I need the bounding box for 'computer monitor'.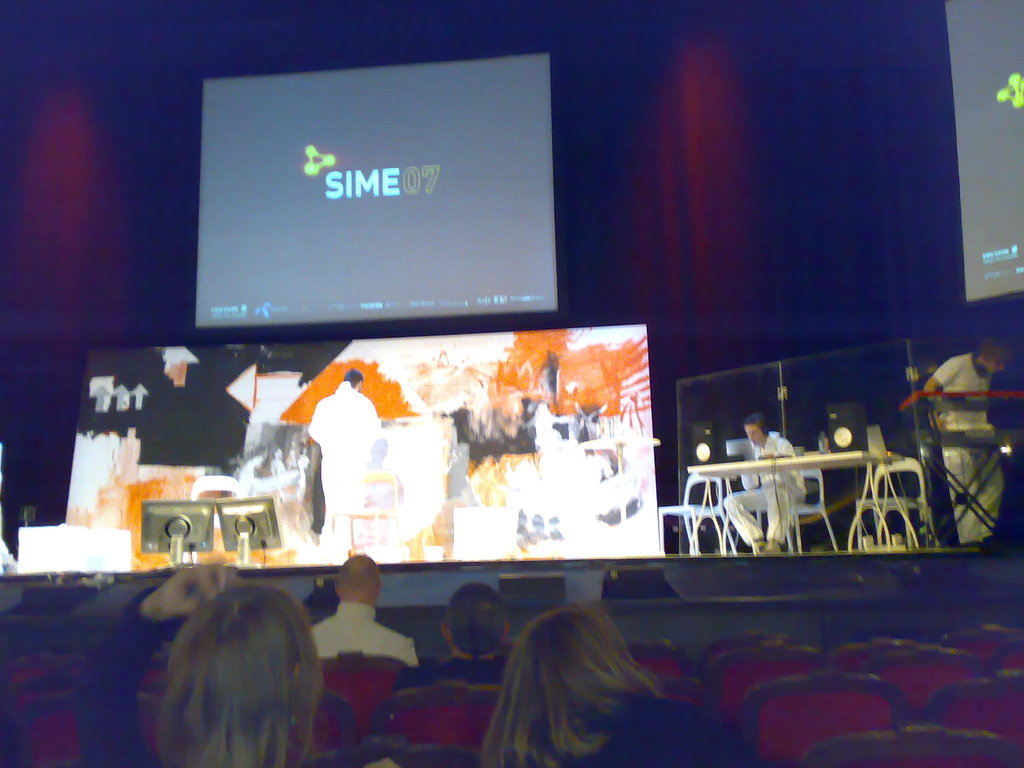
Here it is: 137 500 212 554.
